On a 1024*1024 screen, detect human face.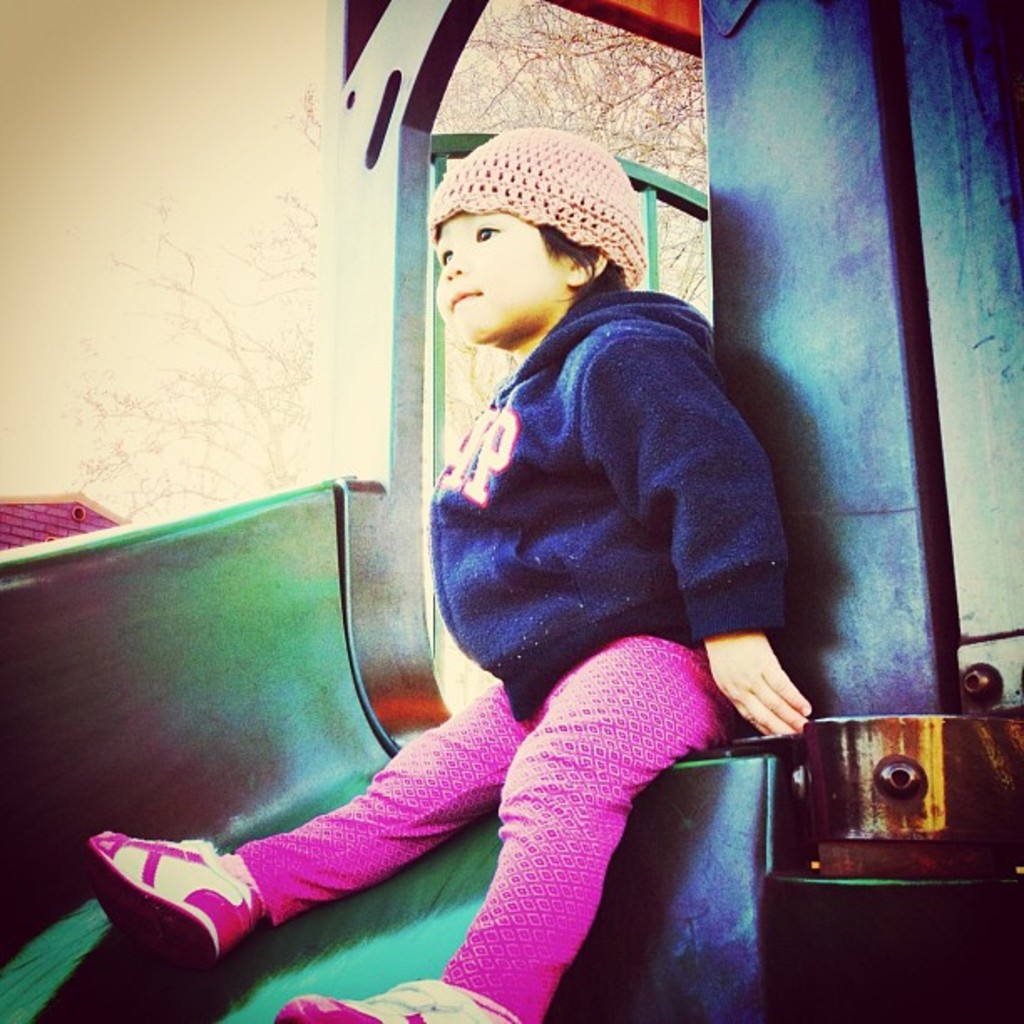
433/202/556/345.
